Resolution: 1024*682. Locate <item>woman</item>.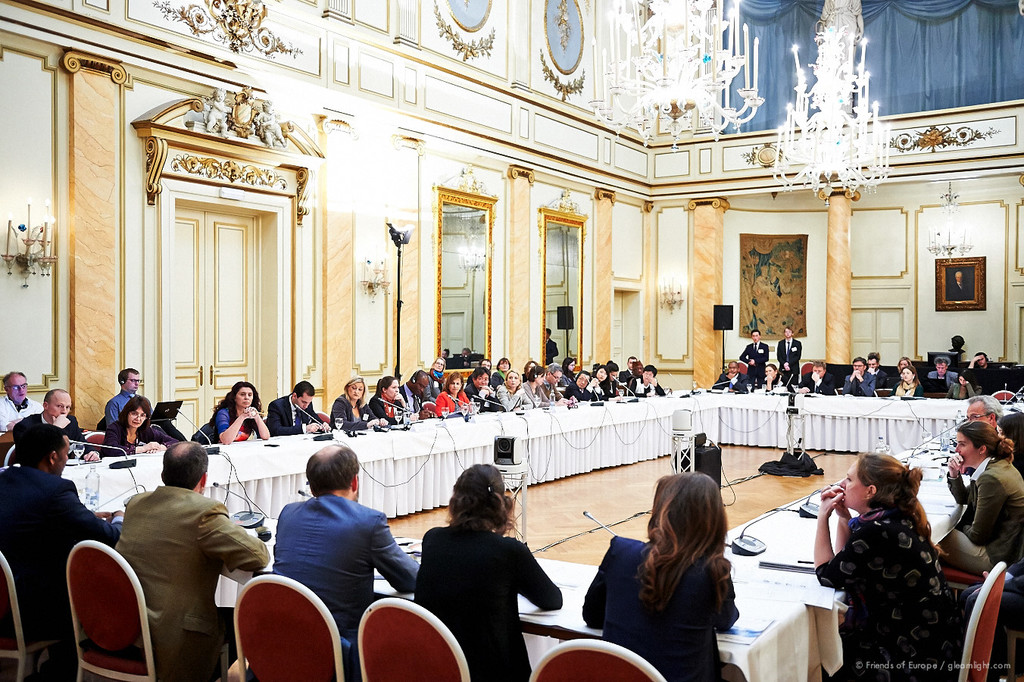
[left=895, top=357, right=913, bottom=377].
